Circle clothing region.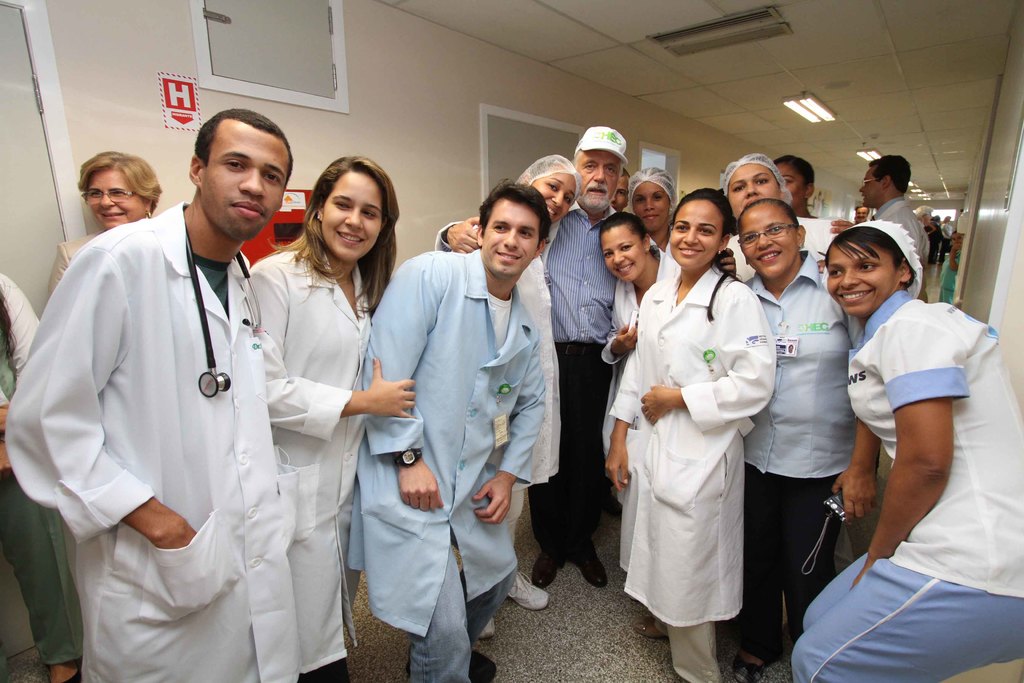
Region: 28 162 337 657.
